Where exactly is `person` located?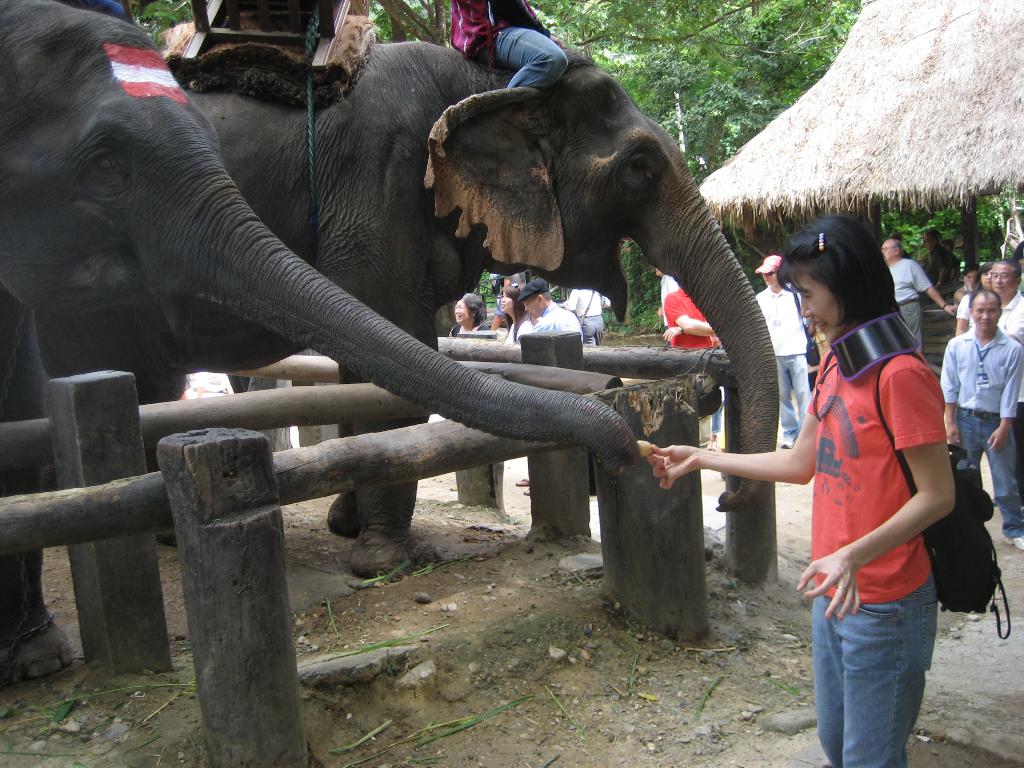
Its bounding box is 884 239 957 353.
